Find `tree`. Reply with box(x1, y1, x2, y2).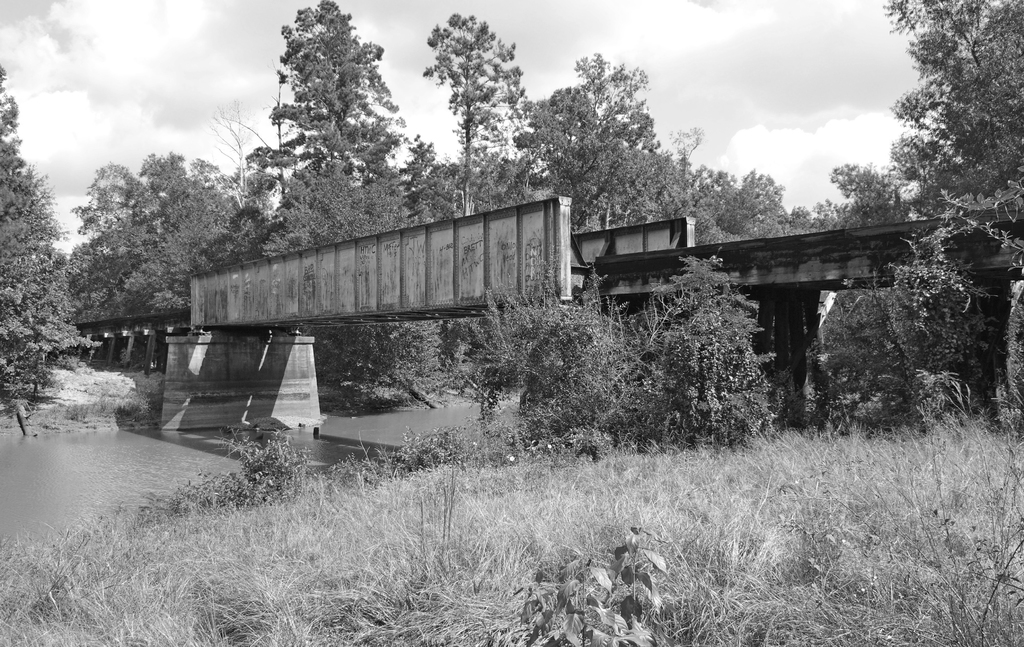
box(0, 63, 77, 394).
